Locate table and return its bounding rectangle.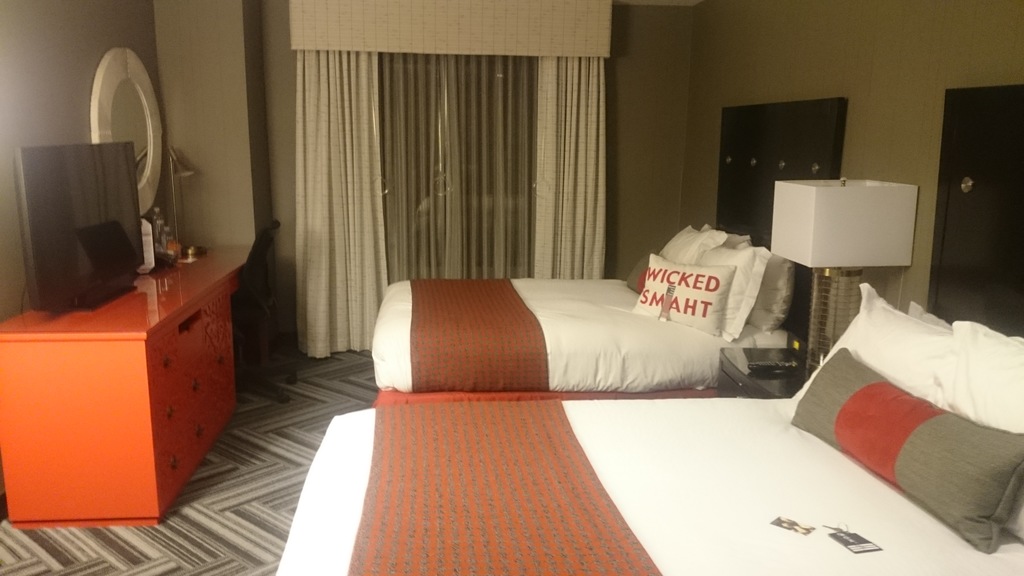
Rect(0, 232, 250, 524).
